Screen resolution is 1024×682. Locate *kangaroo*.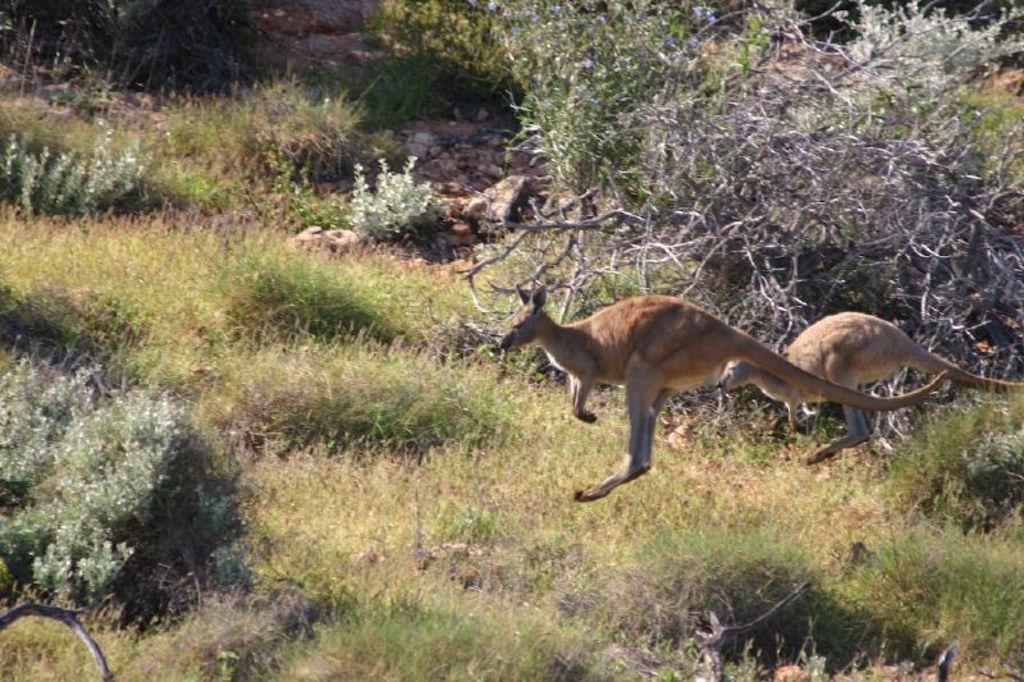
bbox(699, 311, 1023, 467).
